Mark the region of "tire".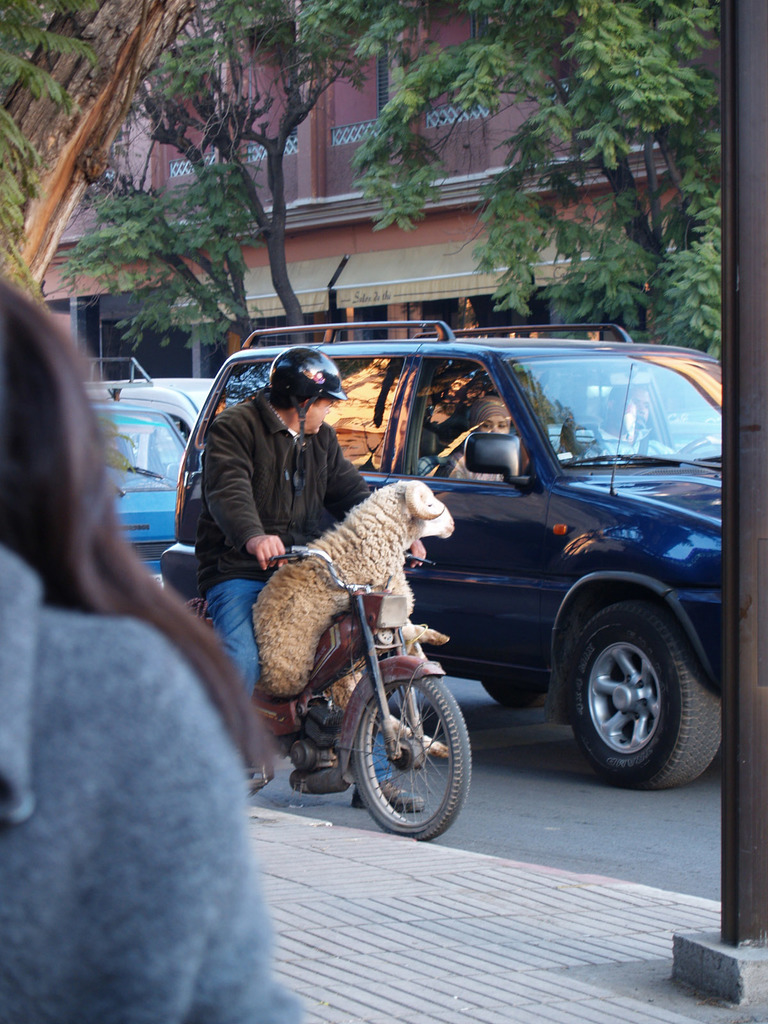
Region: detection(554, 599, 727, 790).
